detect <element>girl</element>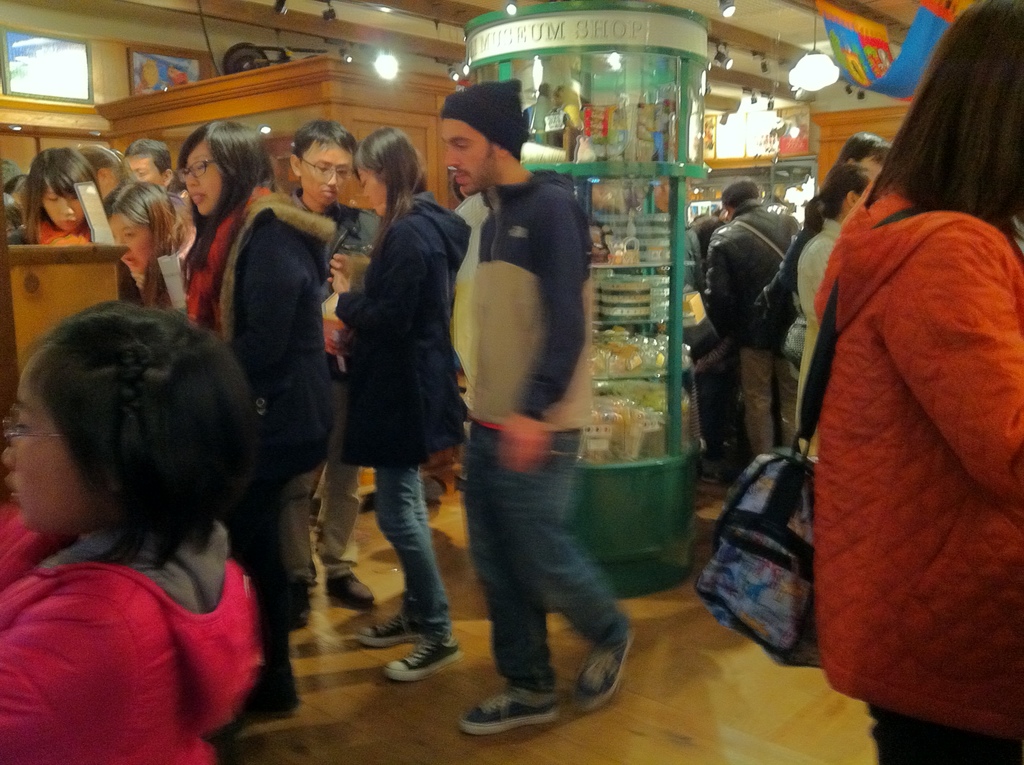
[323,123,467,683]
